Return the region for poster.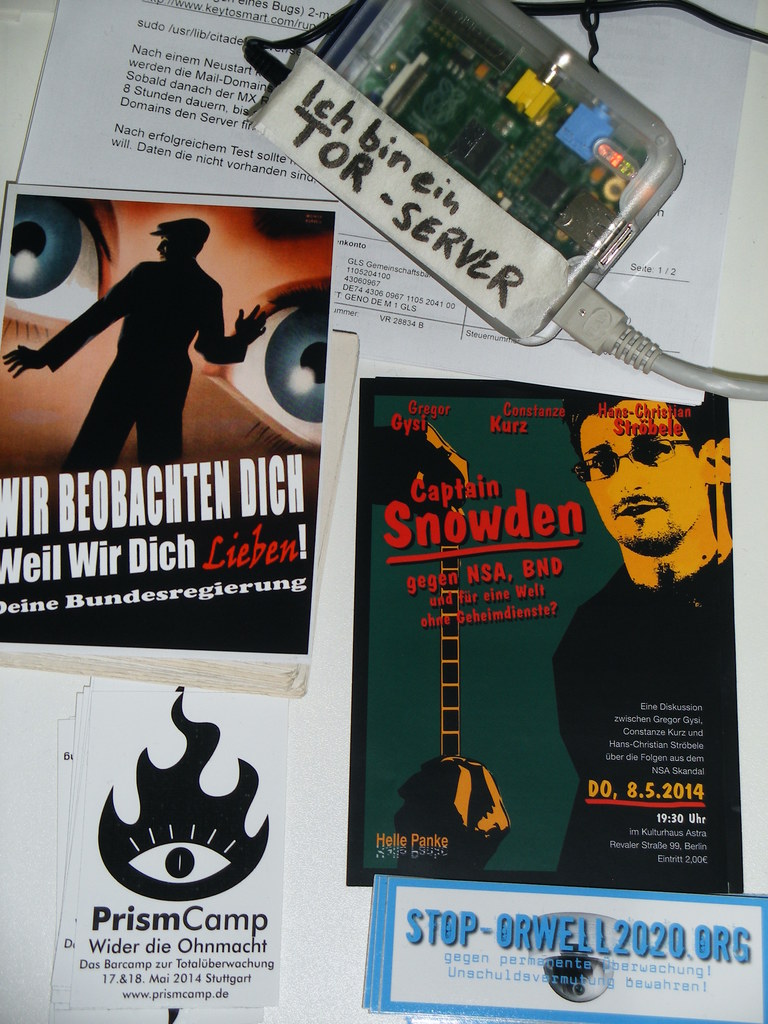
BBox(0, 202, 339, 657).
